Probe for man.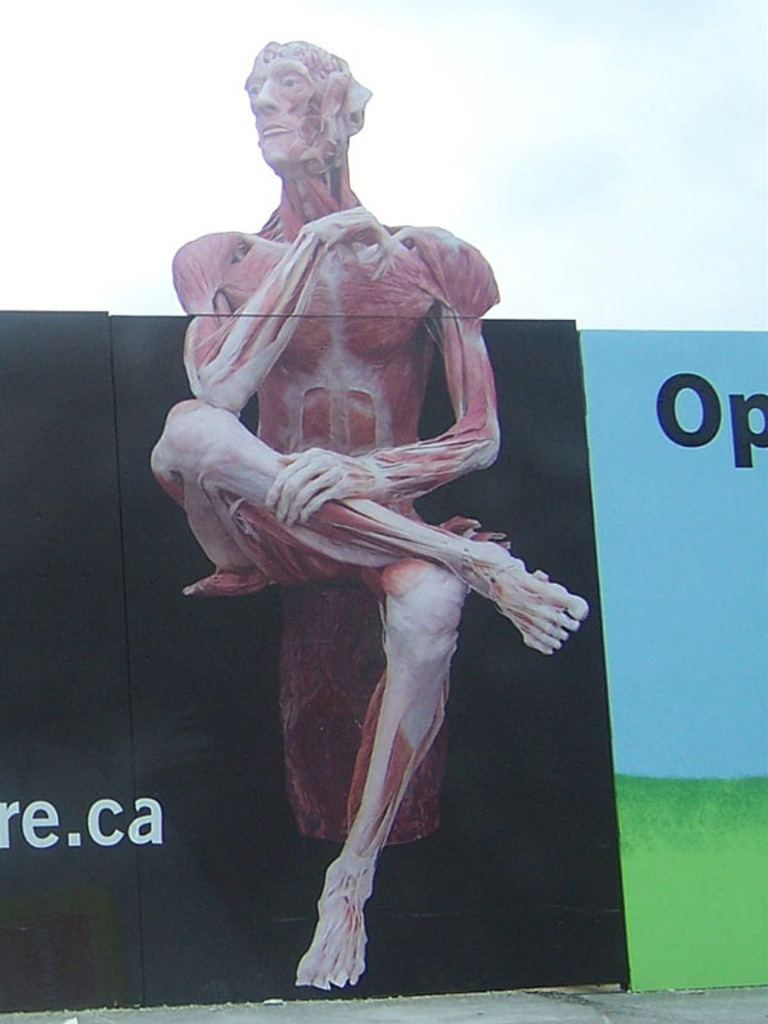
Probe result: detection(159, 49, 548, 820).
